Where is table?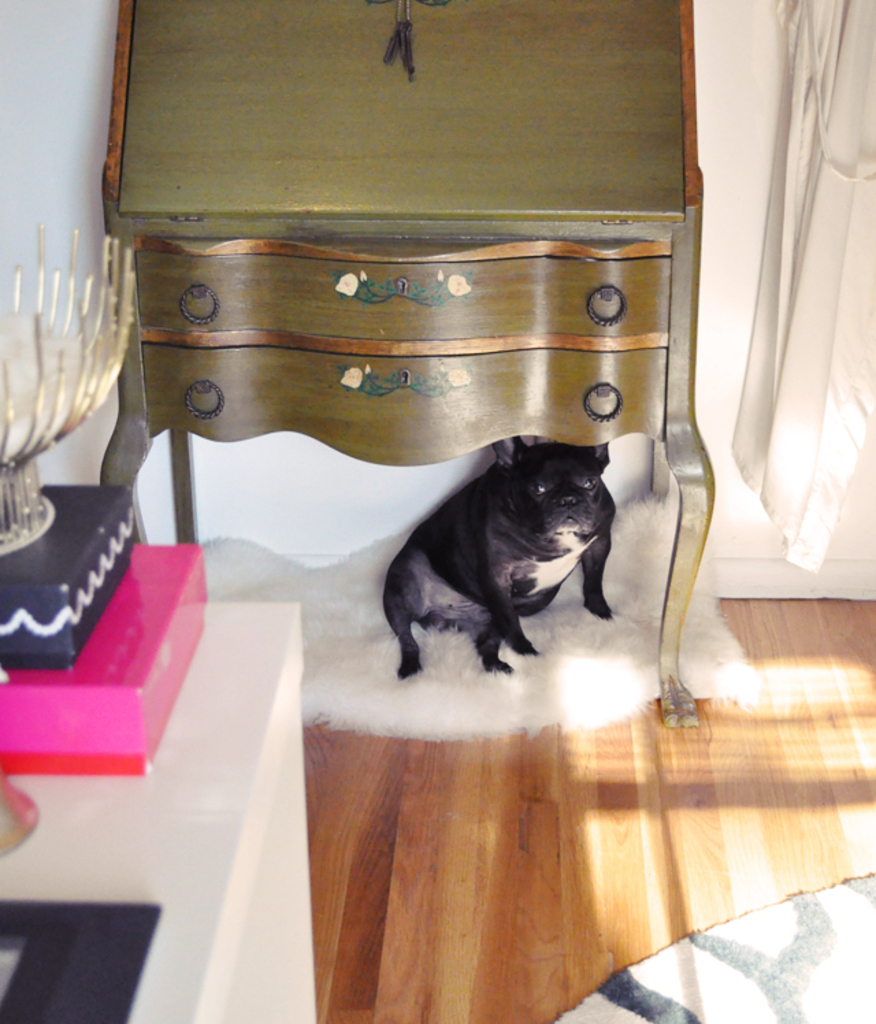
[0,602,323,1023].
